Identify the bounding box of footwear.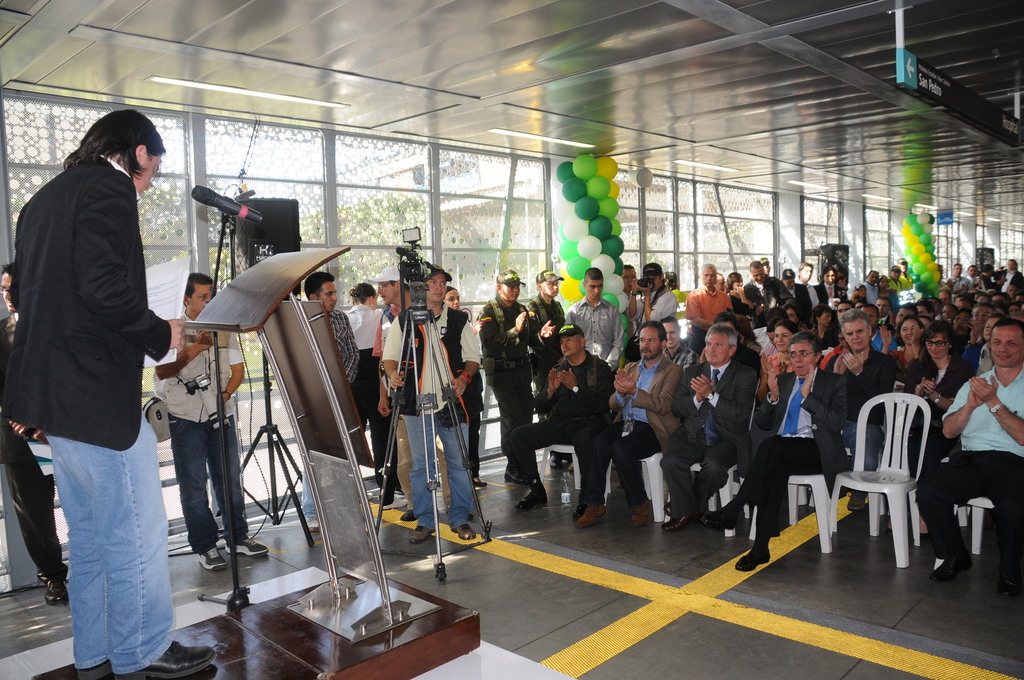
<bbox>659, 515, 693, 531</bbox>.
